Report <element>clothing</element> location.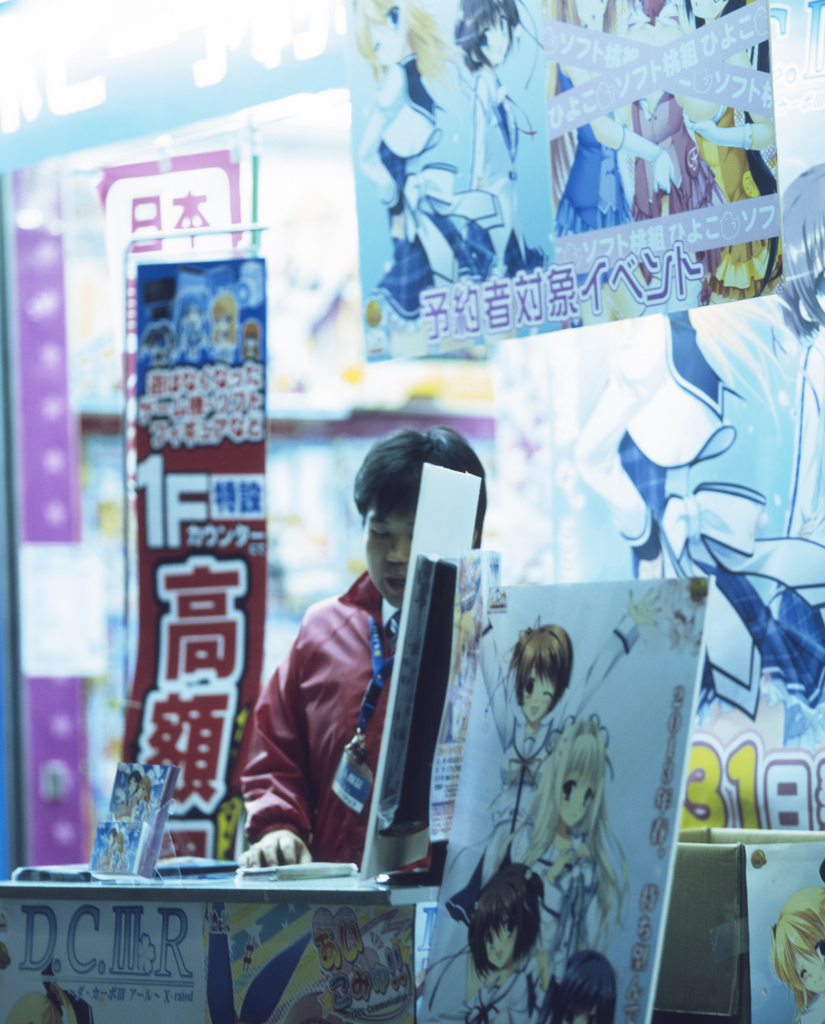
Report: x1=623 y1=88 x2=726 y2=218.
